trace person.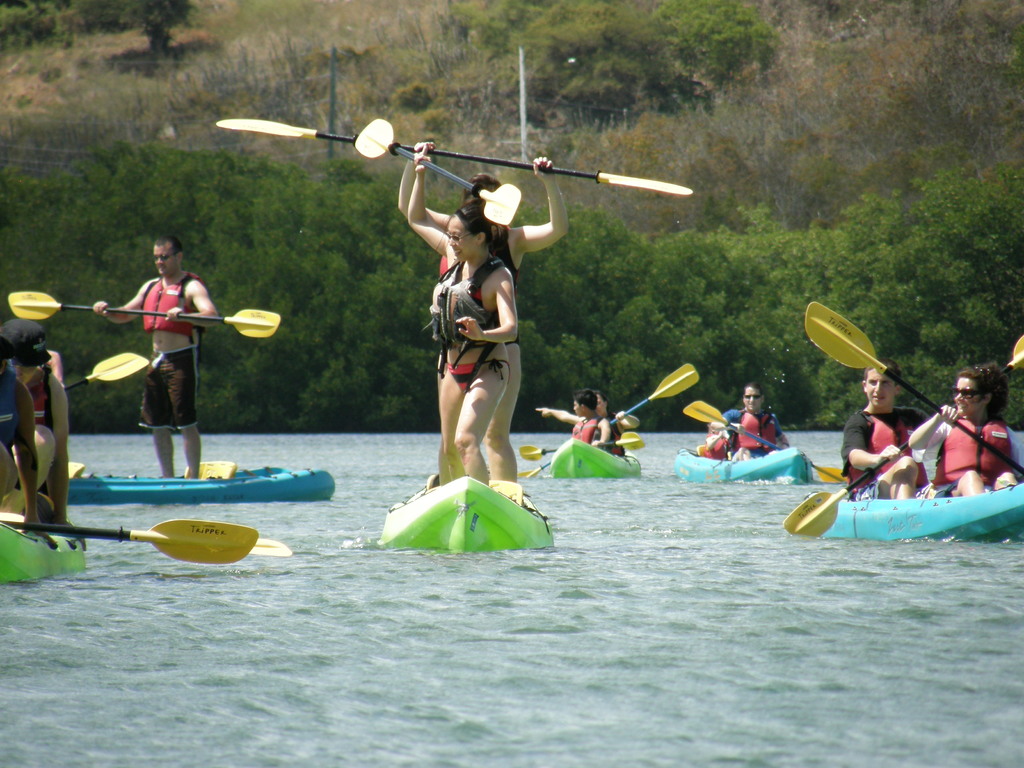
Traced to (3,344,49,536).
